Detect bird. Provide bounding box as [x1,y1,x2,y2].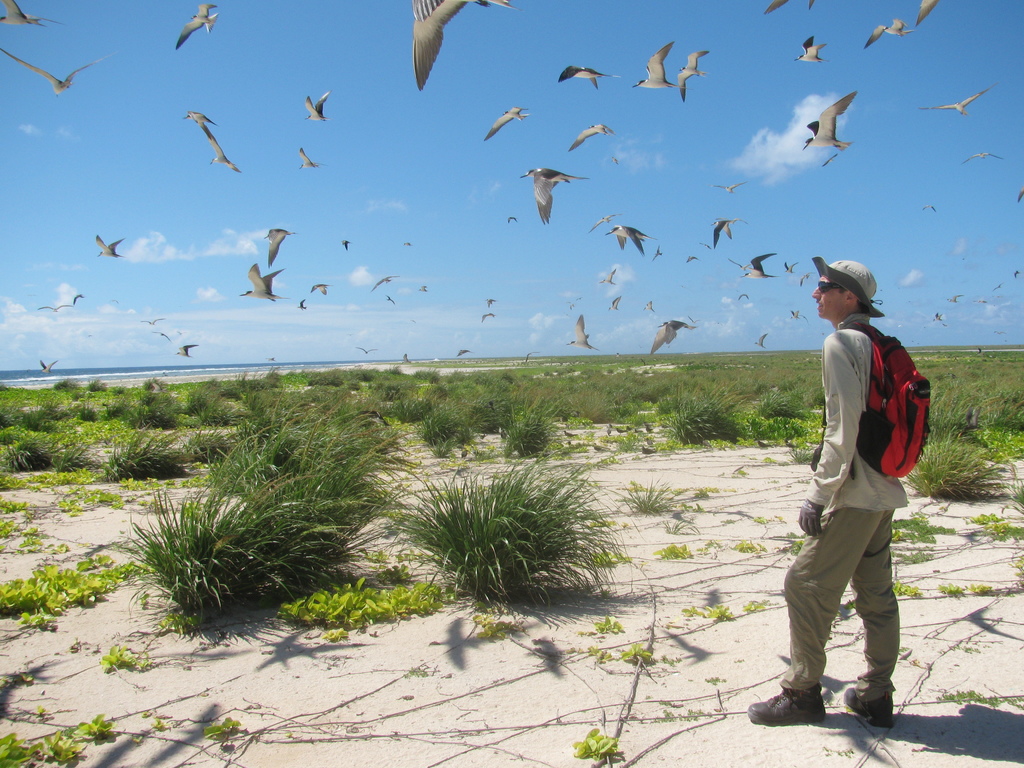
[0,48,97,99].
